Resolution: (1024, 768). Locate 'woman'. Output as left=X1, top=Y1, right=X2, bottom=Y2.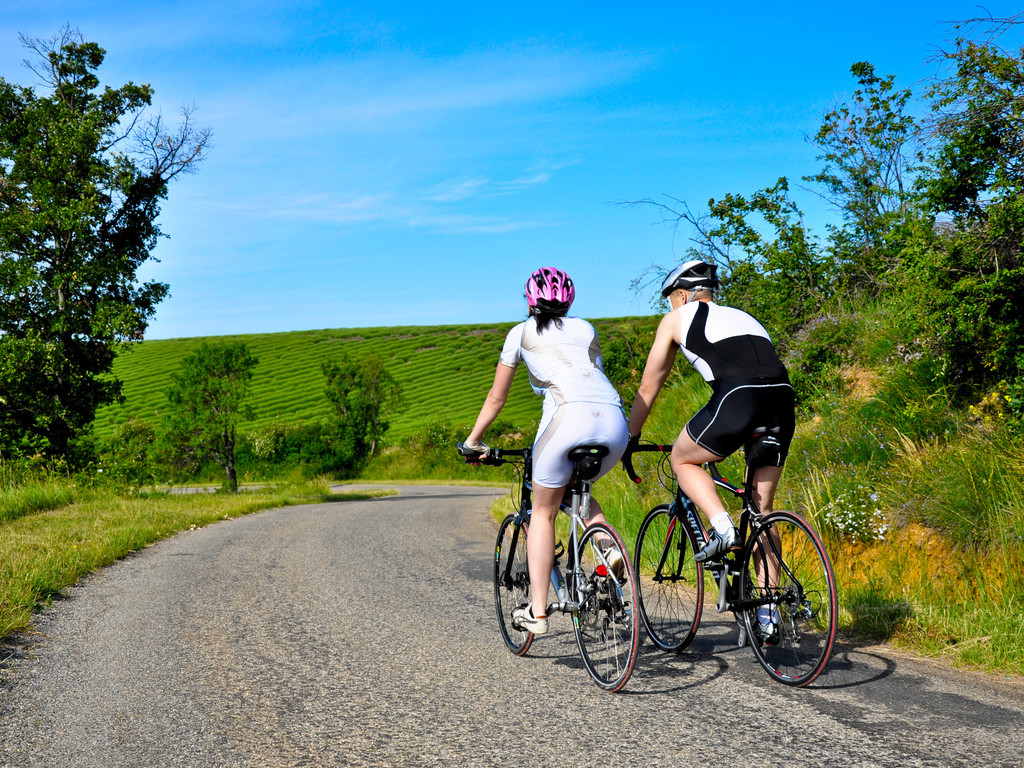
left=474, top=266, right=638, bottom=569.
